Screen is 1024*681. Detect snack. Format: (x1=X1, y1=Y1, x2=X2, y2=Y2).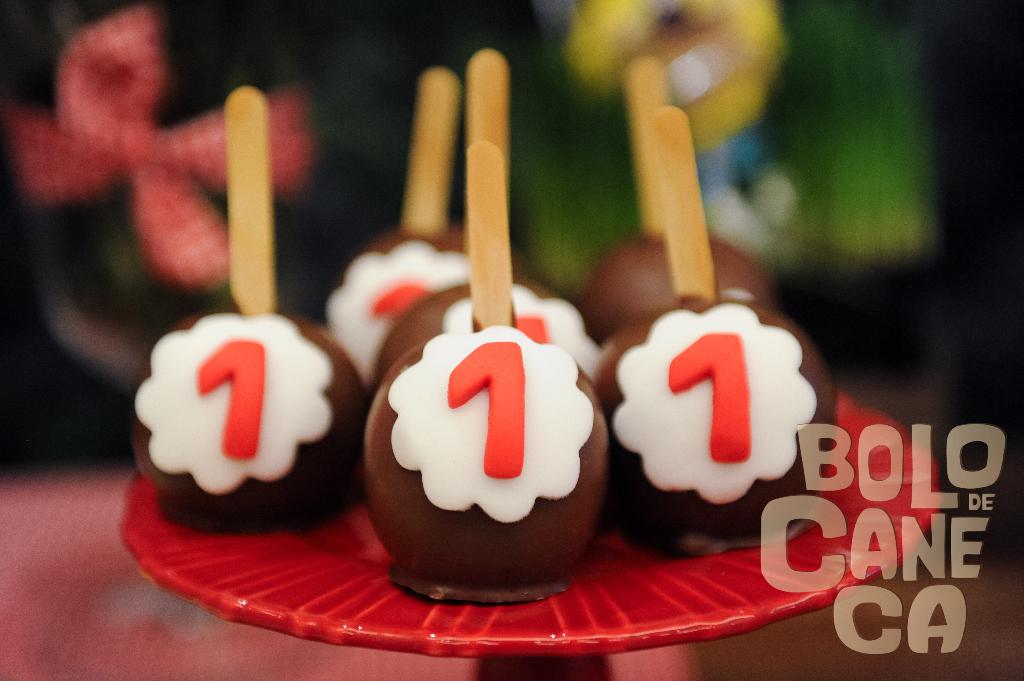
(x1=129, y1=284, x2=365, y2=540).
